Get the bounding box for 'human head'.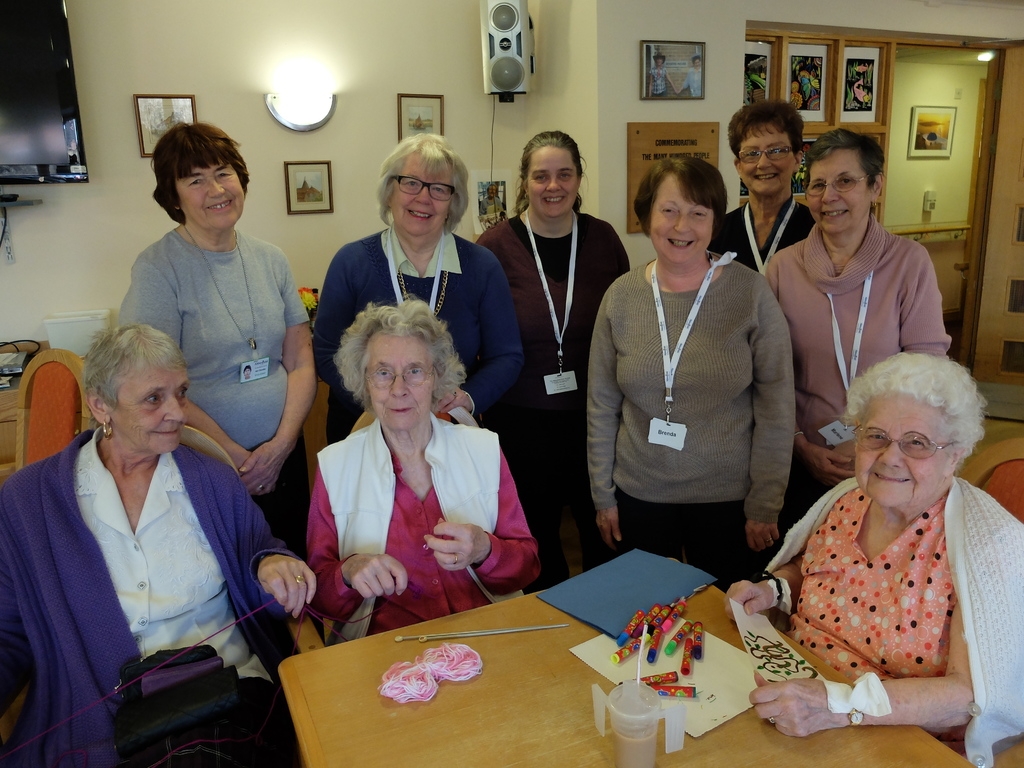
left=382, top=135, right=474, bottom=234.
